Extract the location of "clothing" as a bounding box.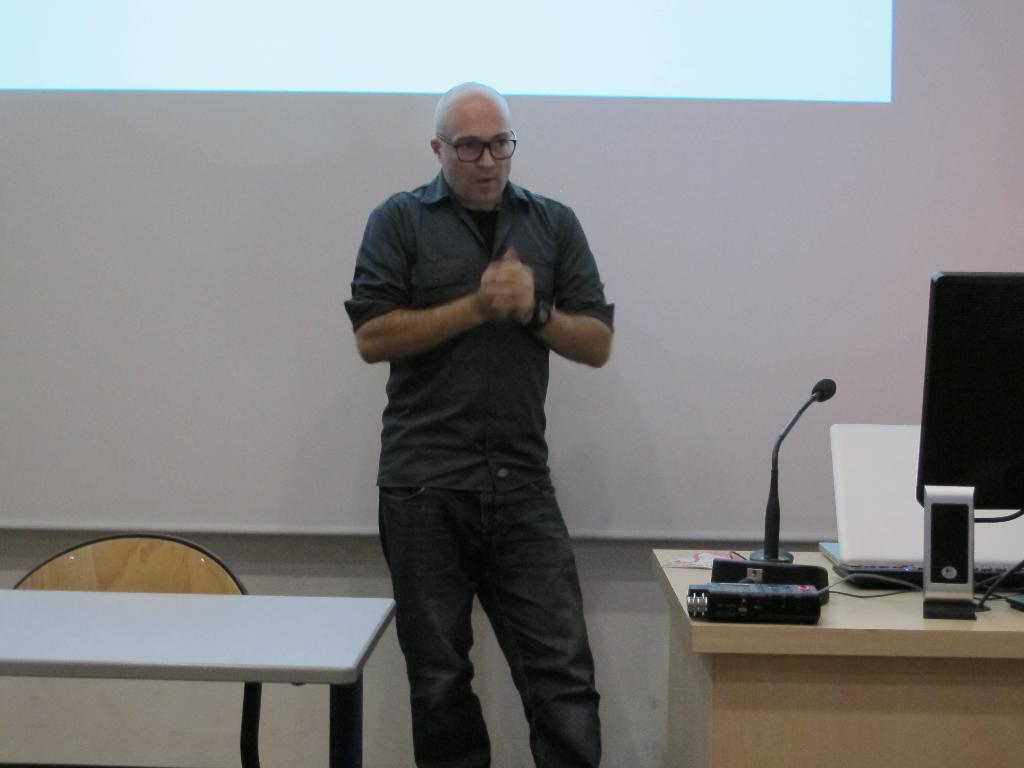
l=344, t=220, r=638, b=739.
